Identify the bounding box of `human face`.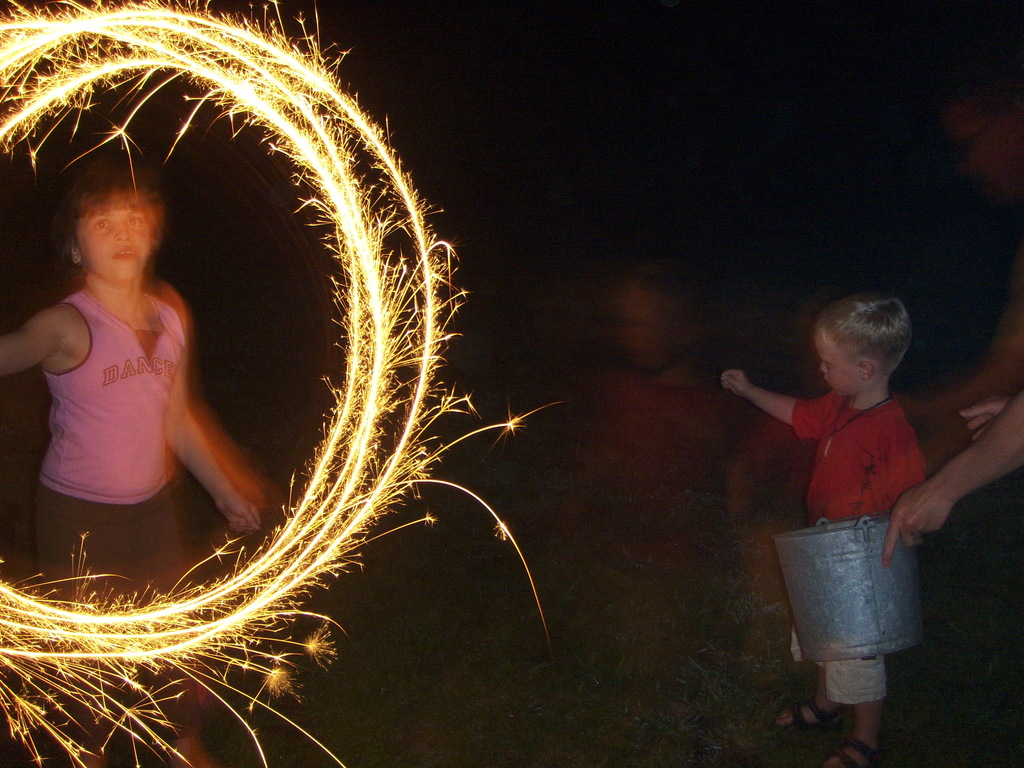
x1=81 y1=201 x2=159 y2=288.
